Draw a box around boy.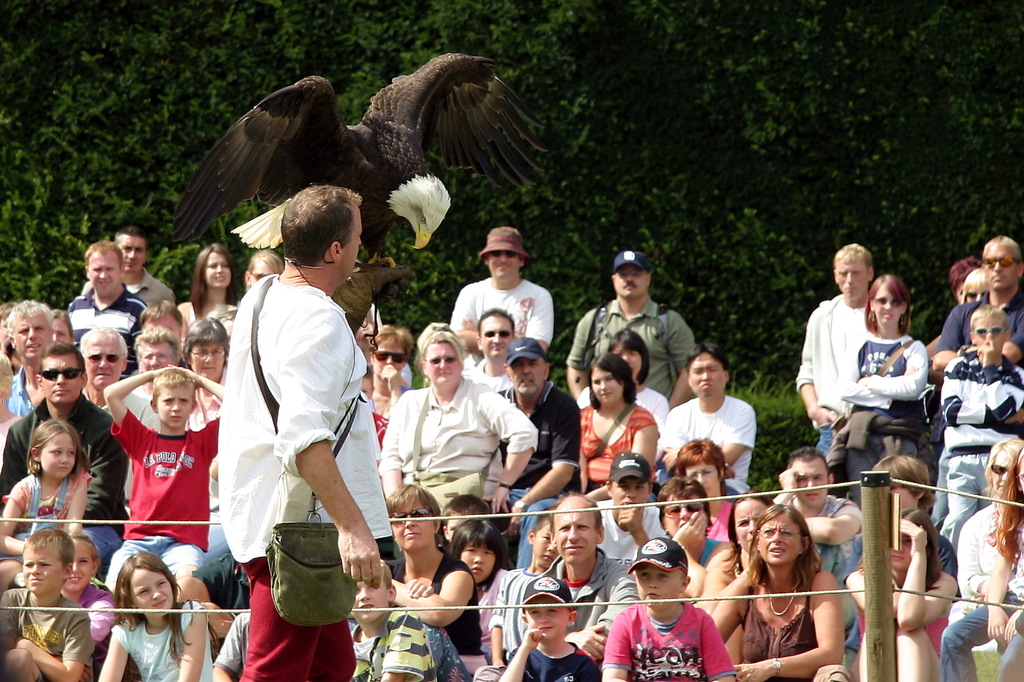
862/459/959/608.
